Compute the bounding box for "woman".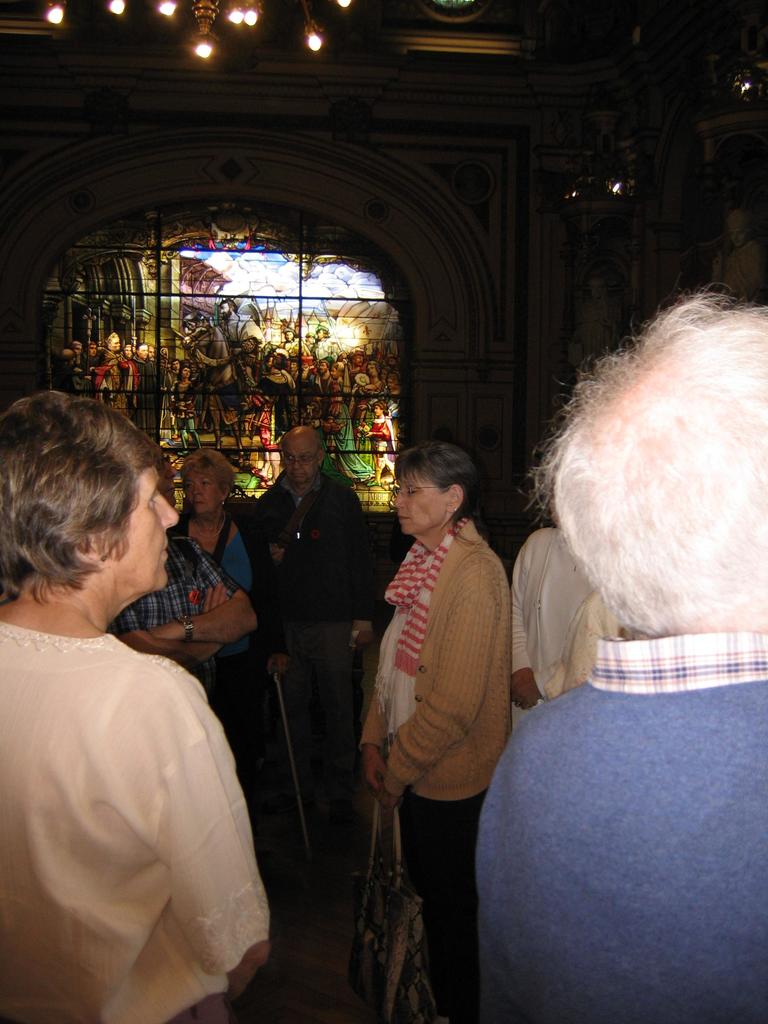
{"left": 508, "top": 483, "right": 597, "bottom": 732}.
